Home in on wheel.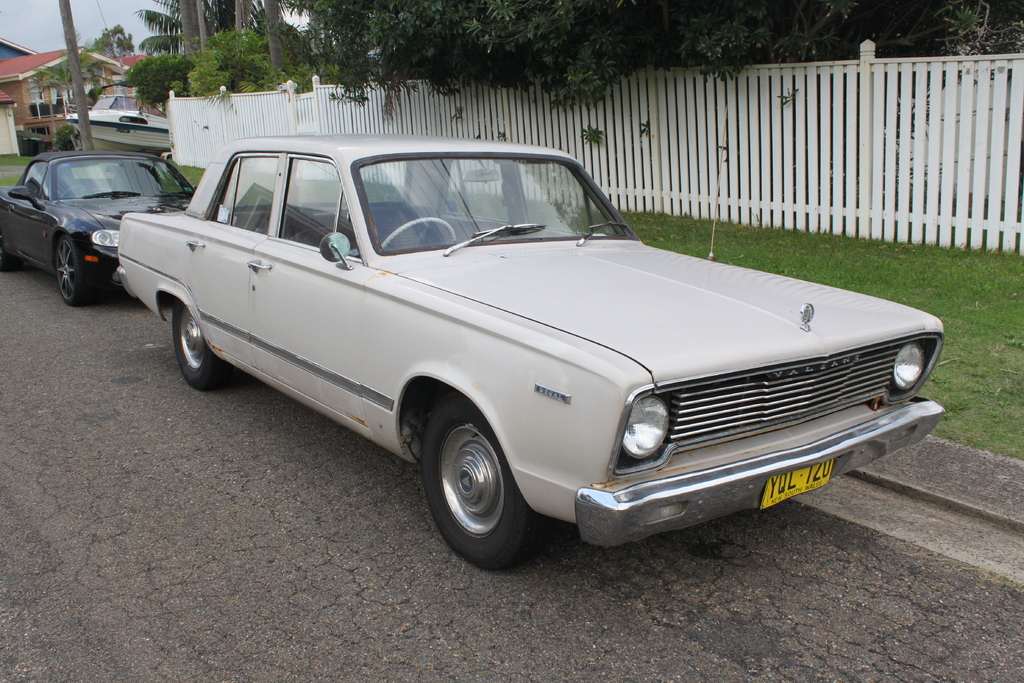
Homed in at {"x1": 420, "y1": 407, "x2": 534, "y2": 558}.
